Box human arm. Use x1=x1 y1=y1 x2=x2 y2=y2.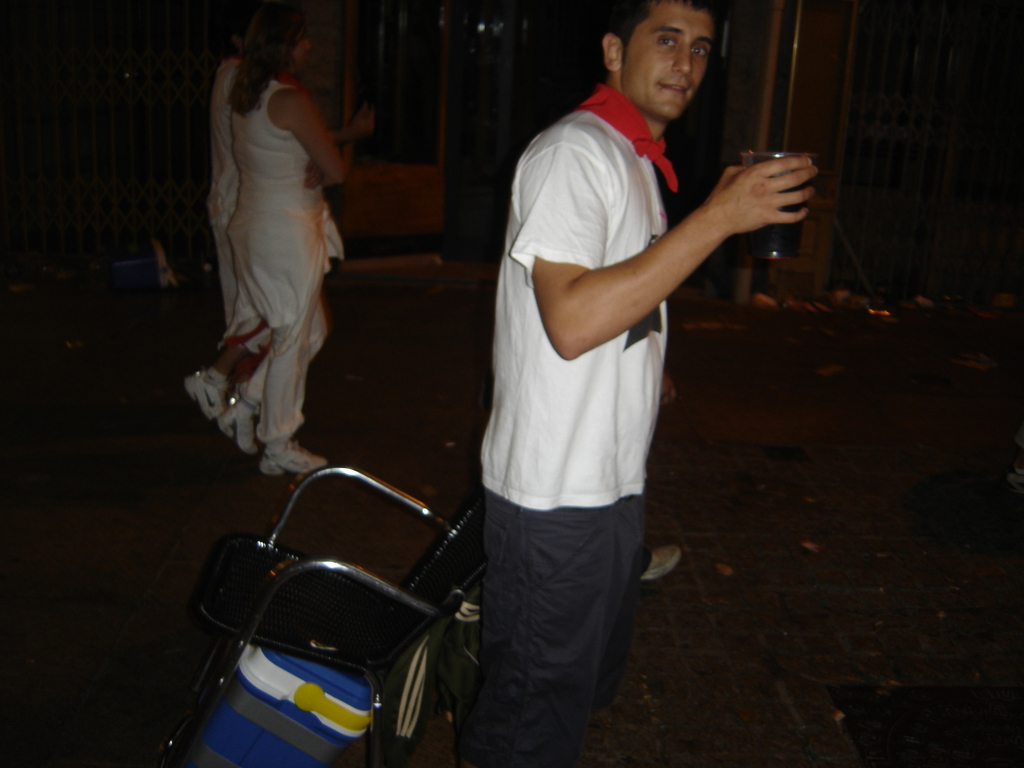
x1=280 y1=79 x2=362 y2=196.
